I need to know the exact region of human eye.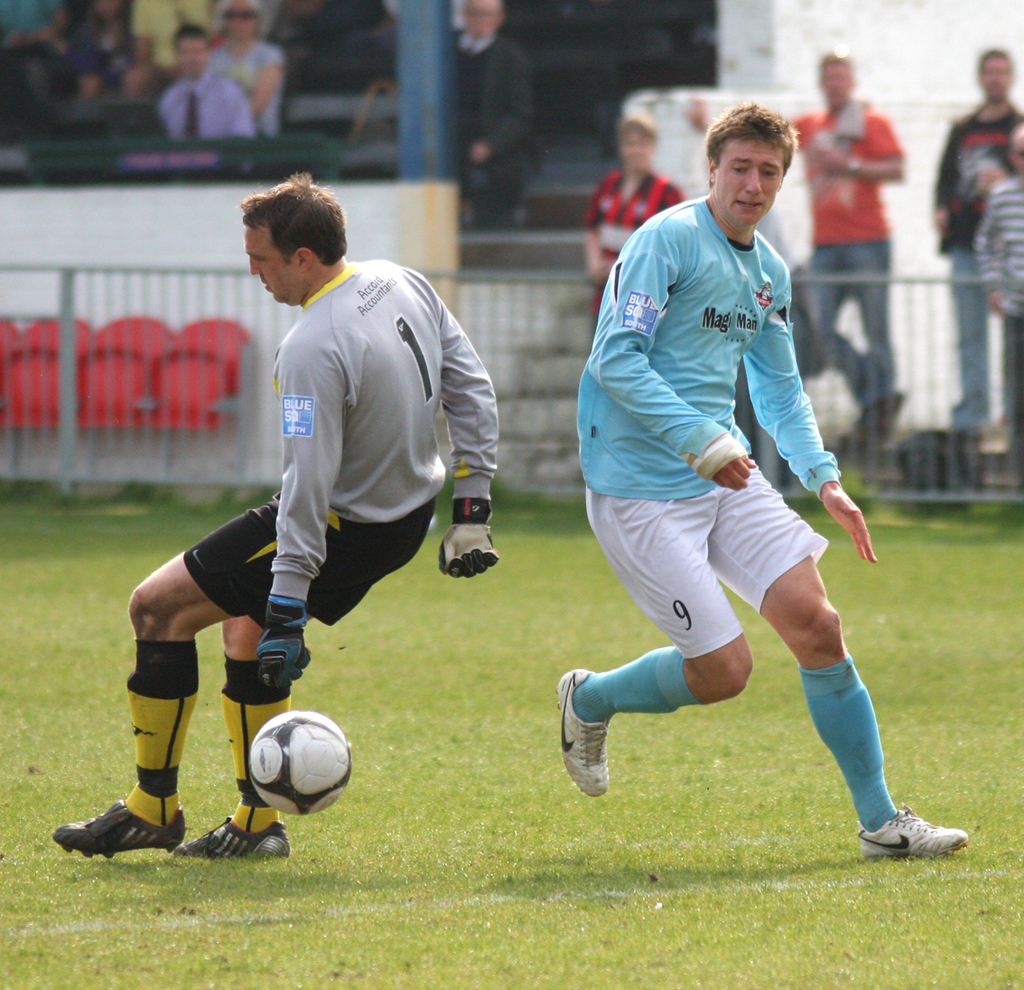
Region: l=736, t=159, r=749, b=176.
